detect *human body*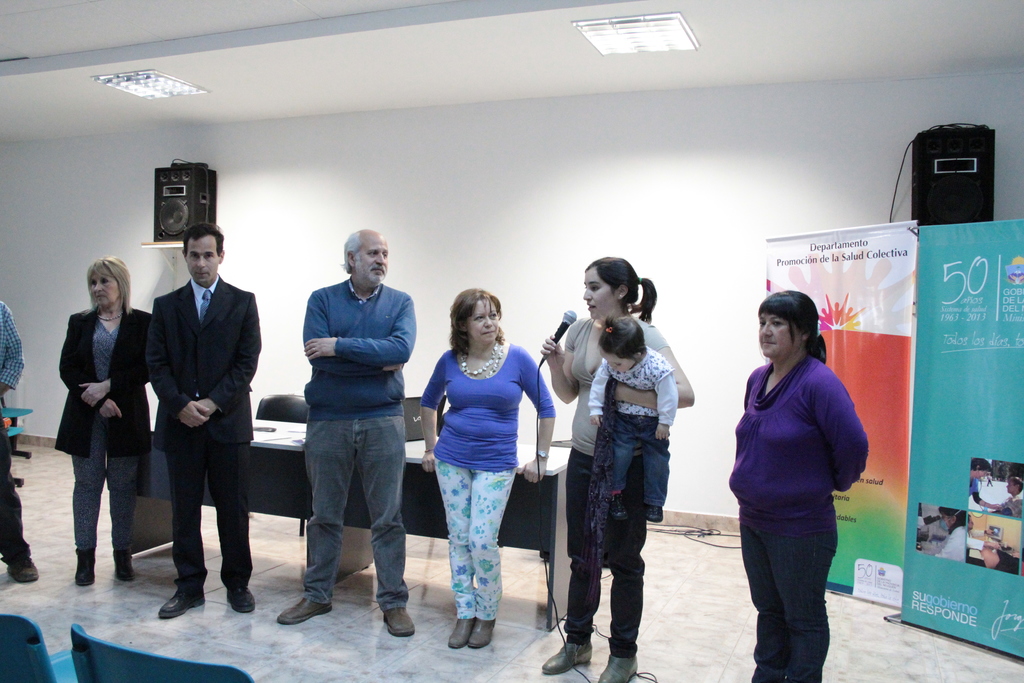
(417, 342, 557, 649)
